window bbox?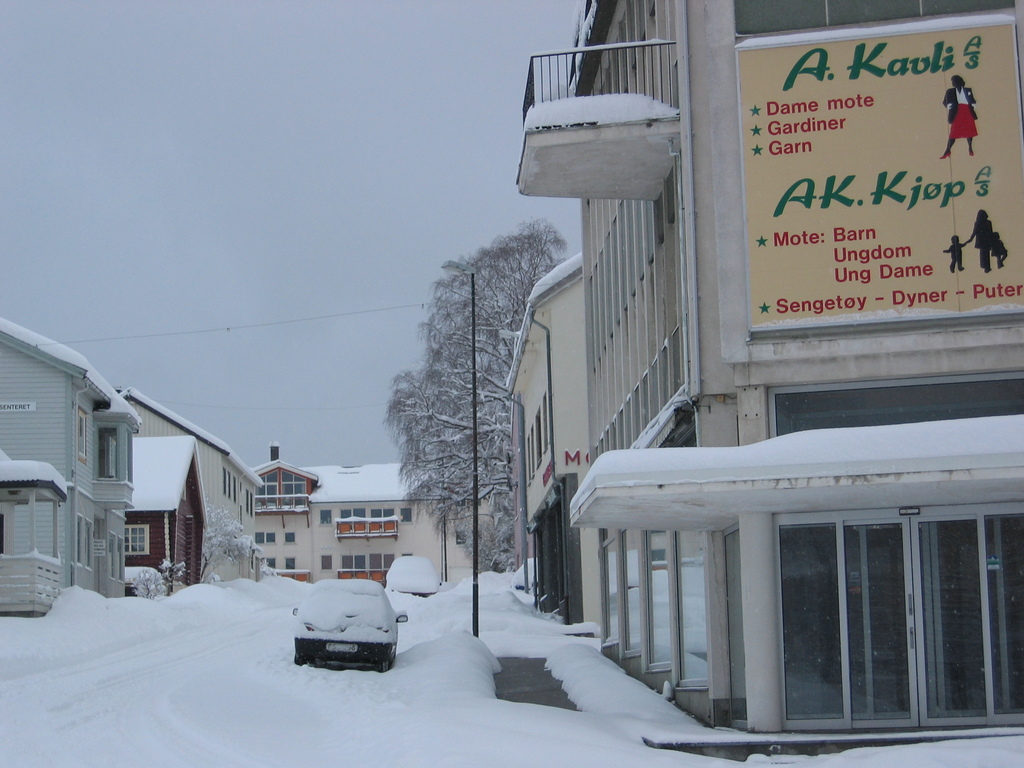
(285,532,294,544)
